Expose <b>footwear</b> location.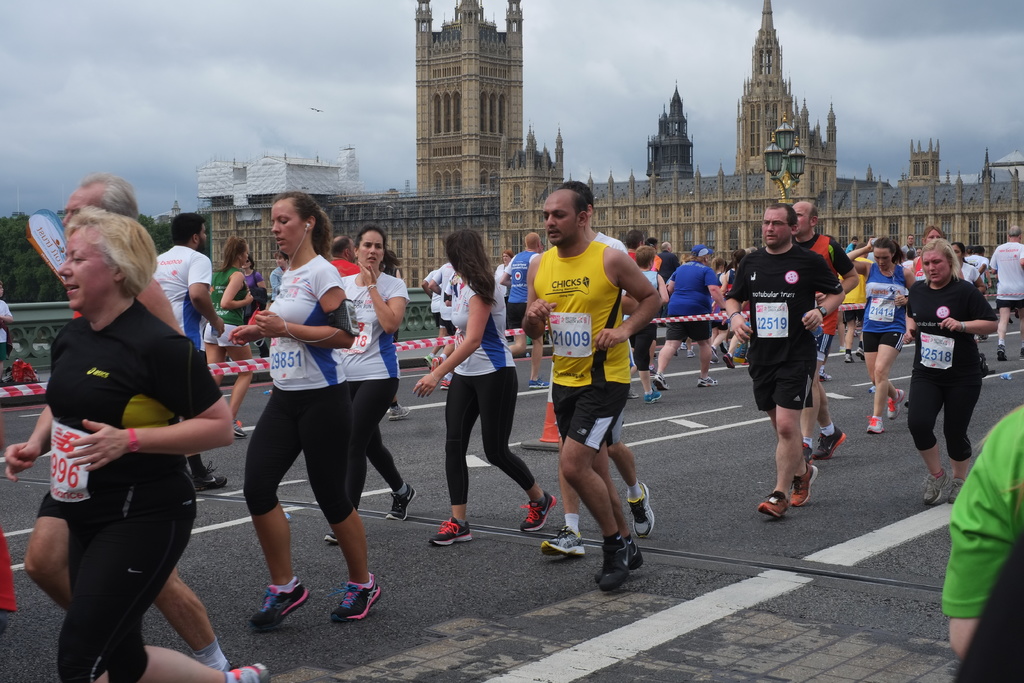
Exposed at box=[818, 370, 829, 383].
